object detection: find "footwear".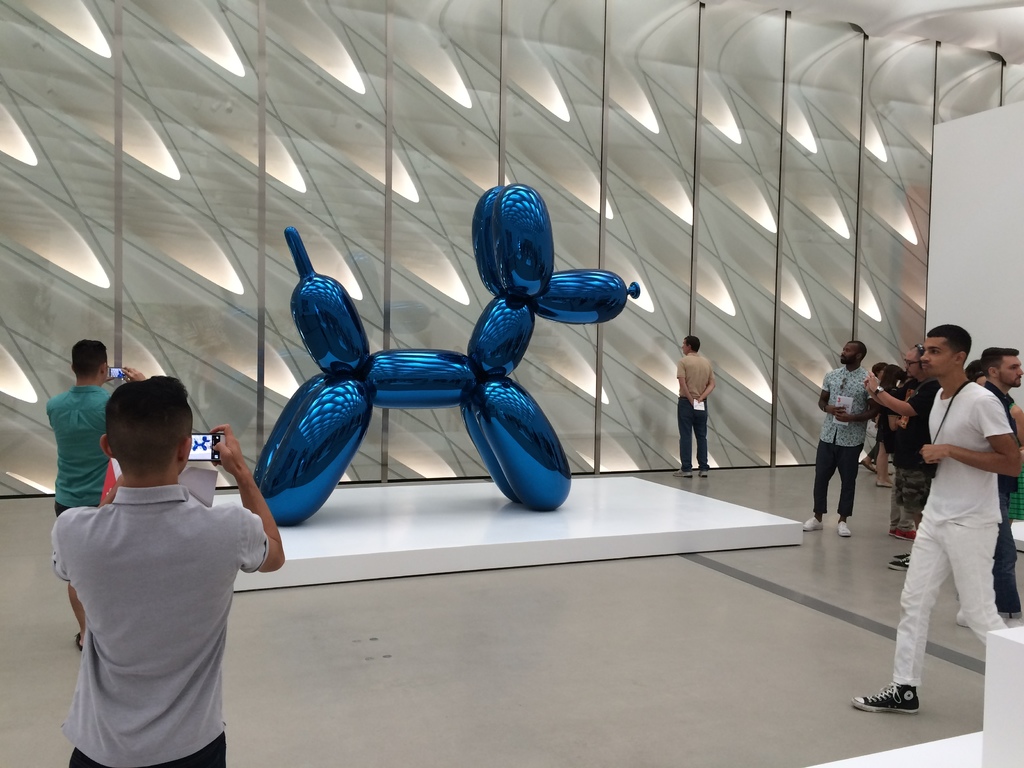
box(891, 532, 895, 538).
